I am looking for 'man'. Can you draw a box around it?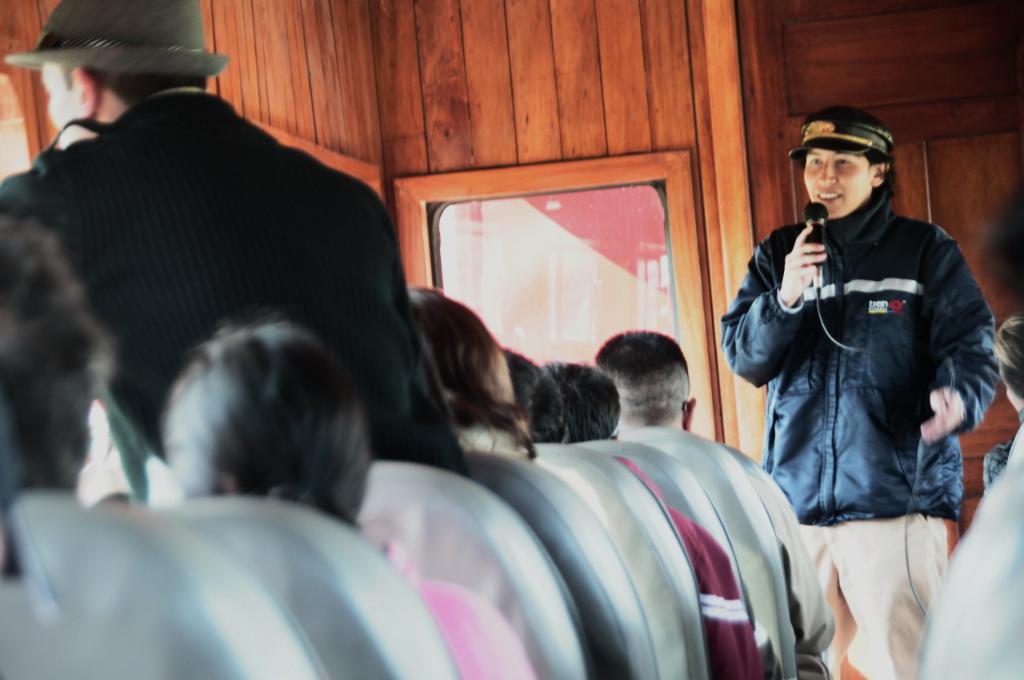
Sure, the bounding box is bbox=(590, 325, 834, 660).
